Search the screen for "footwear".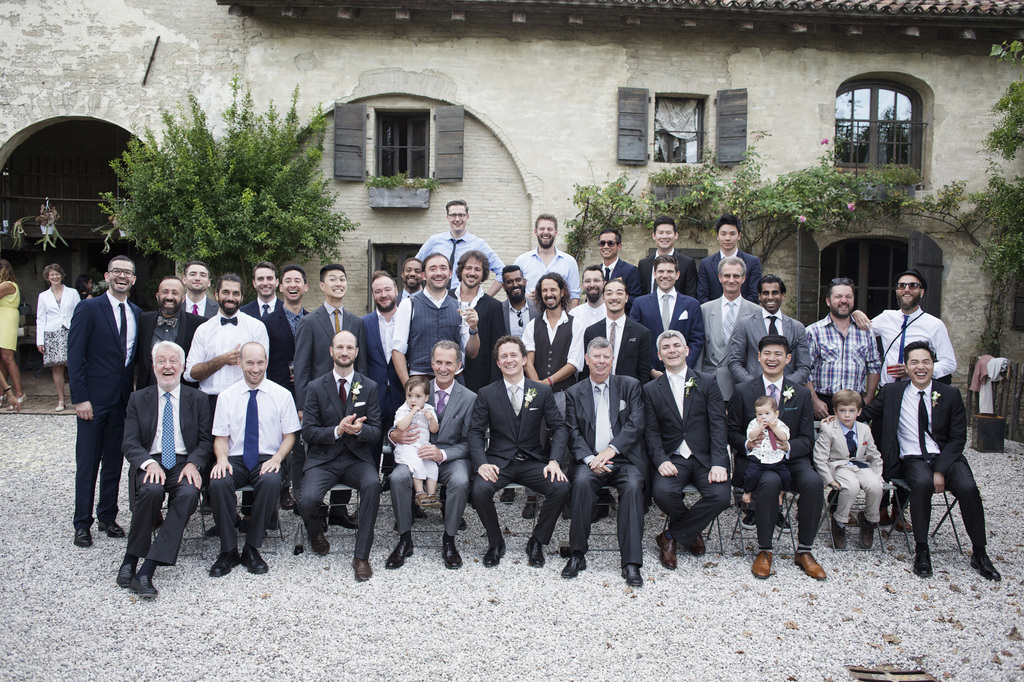
Found at detection(971, 550, 1006, 582).
